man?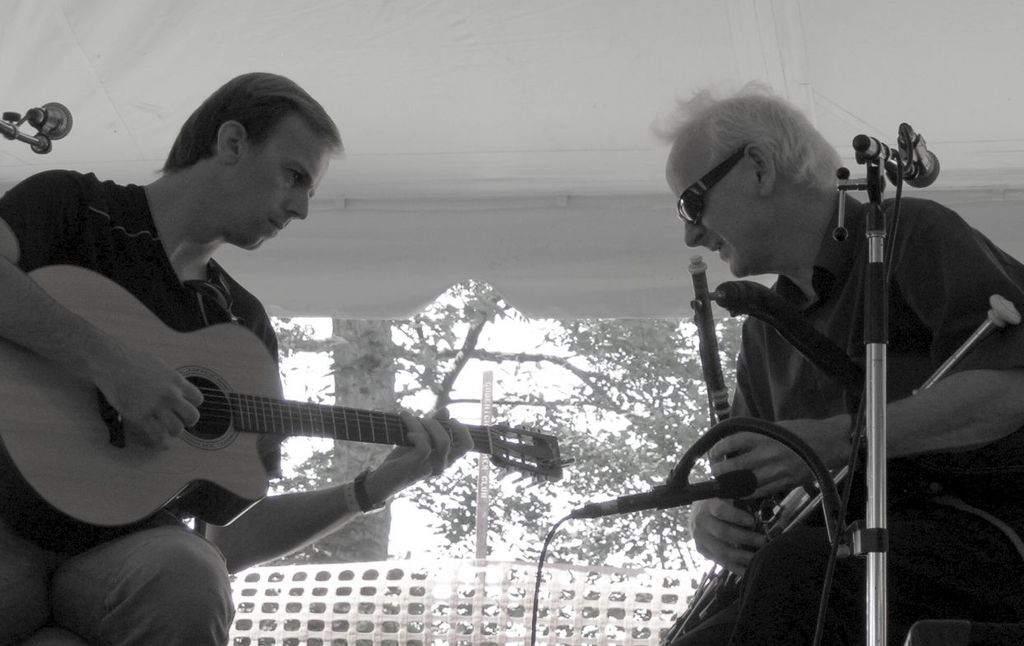
[left=0, top=69, right=475, bottom=645]
